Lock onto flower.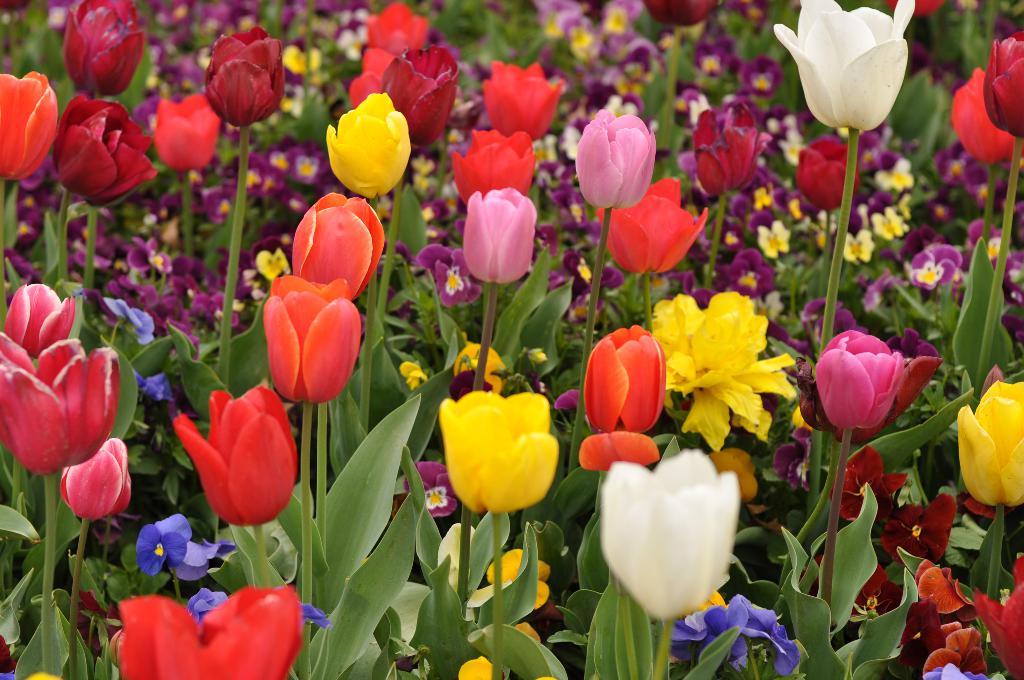
Locked: Rect(593, 442, 751, 635).
